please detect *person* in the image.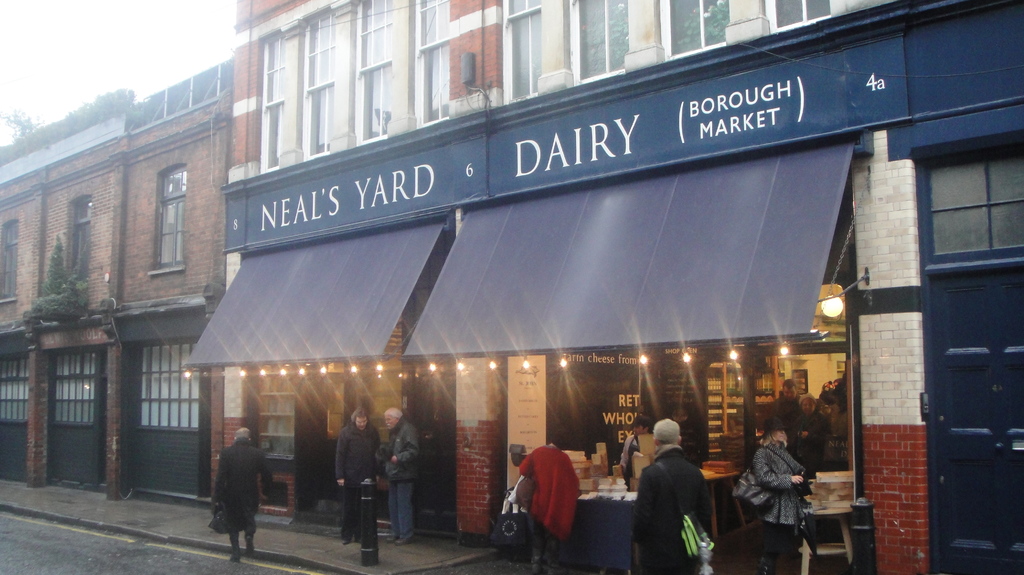
x1=372 y1=401 x2=425 y2=539.
